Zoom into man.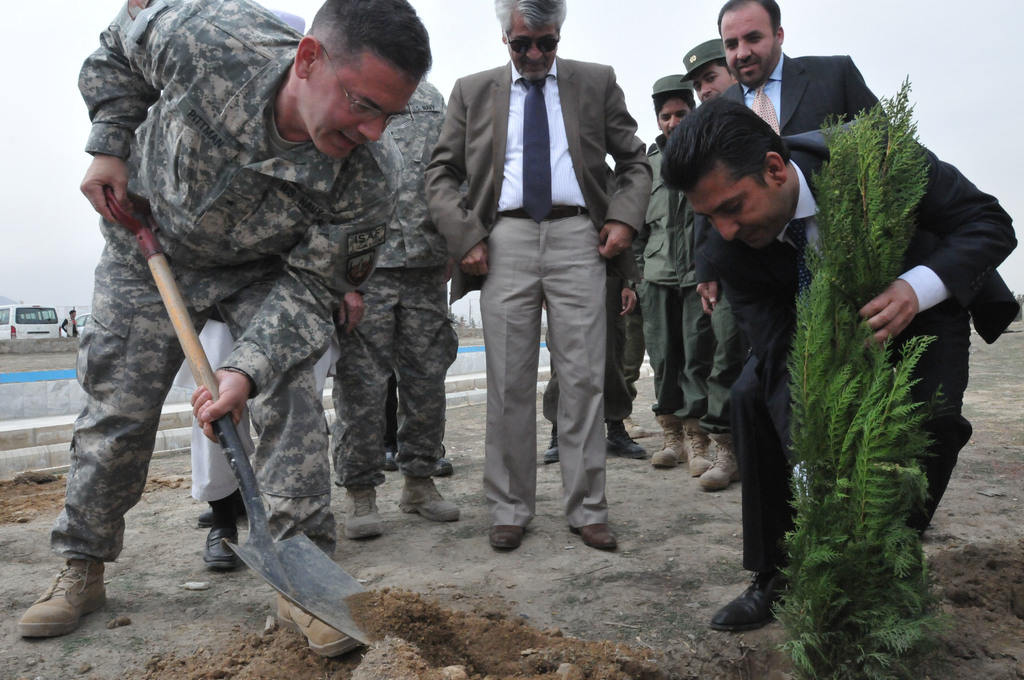
Zoom target: bbox=(617, 81, 727, 467).
